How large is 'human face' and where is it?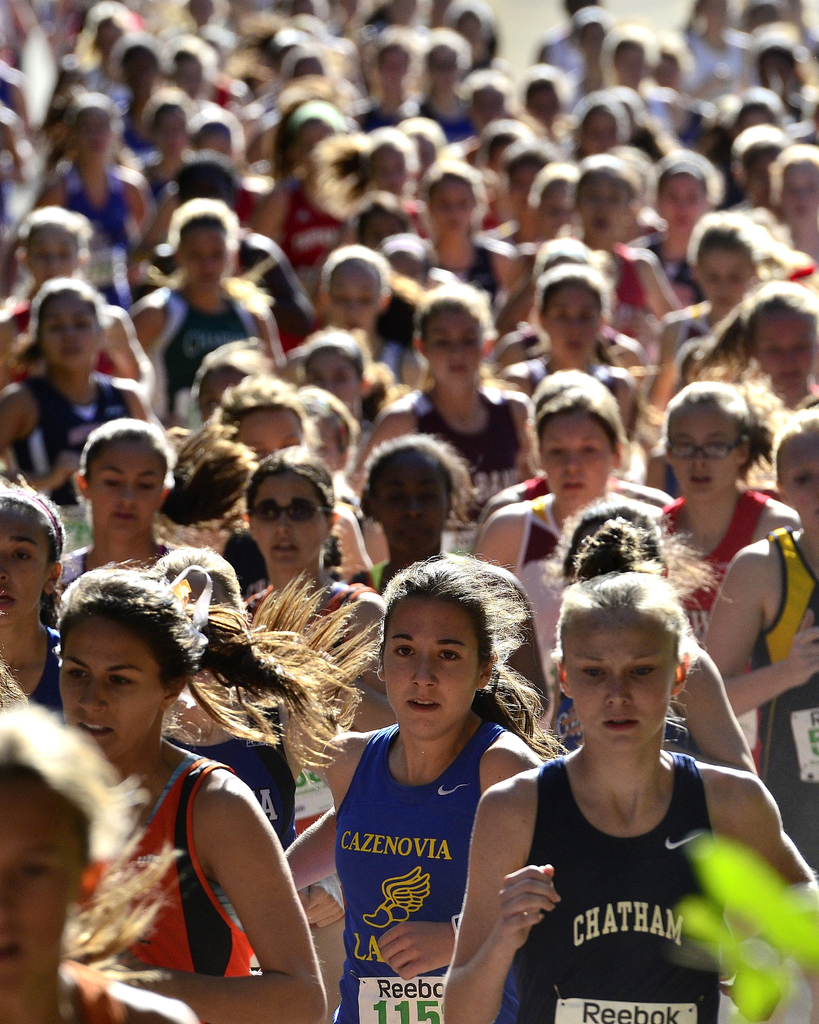
Bounding box: {"left": 328, "top": 270, "right": 378, "bottom": 337}.
